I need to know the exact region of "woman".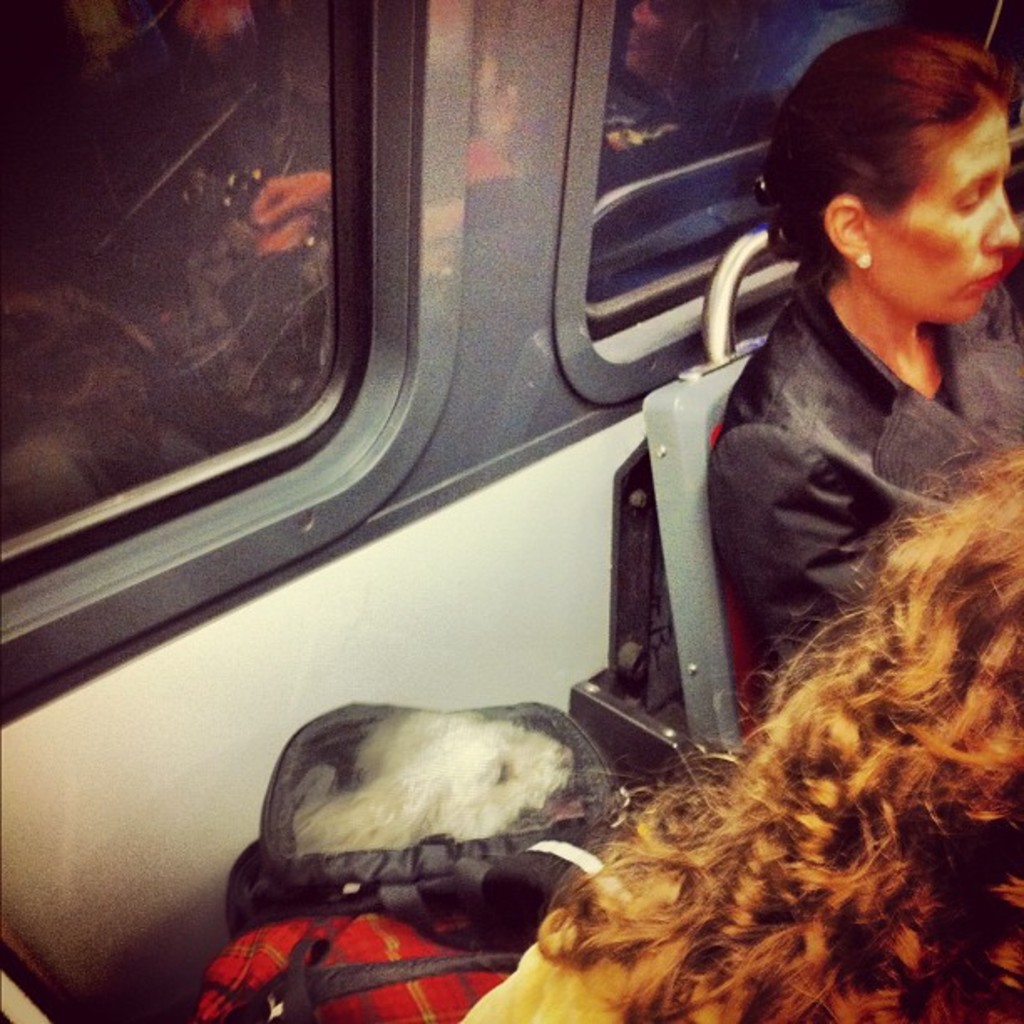
Region: [458, 432, 1022, 1022].
